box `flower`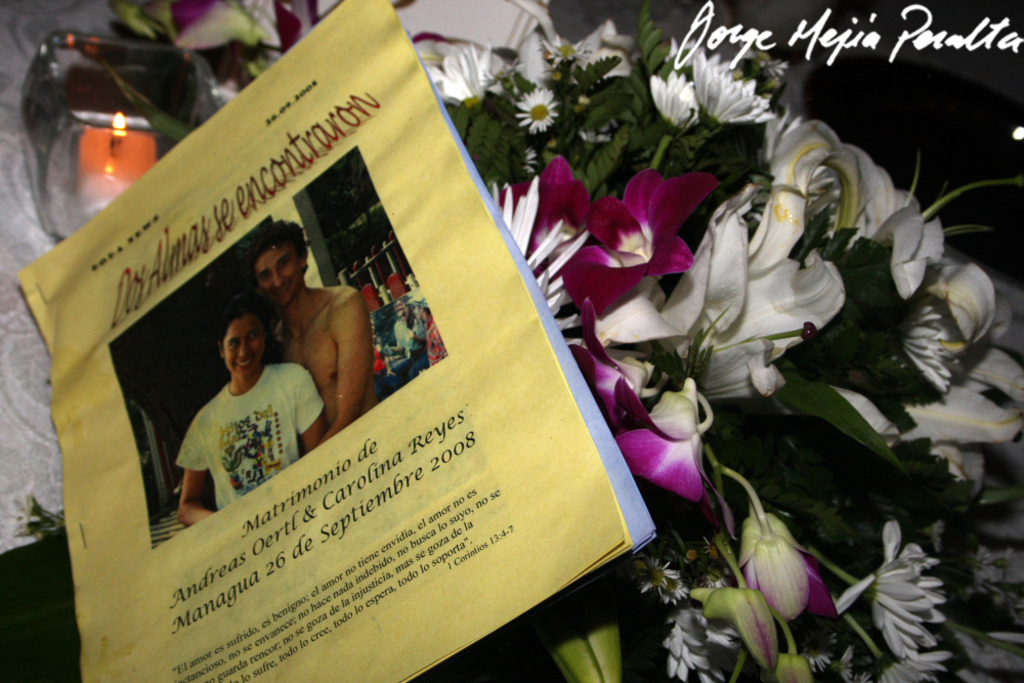
bbox=(858, 536, 964, 655)
